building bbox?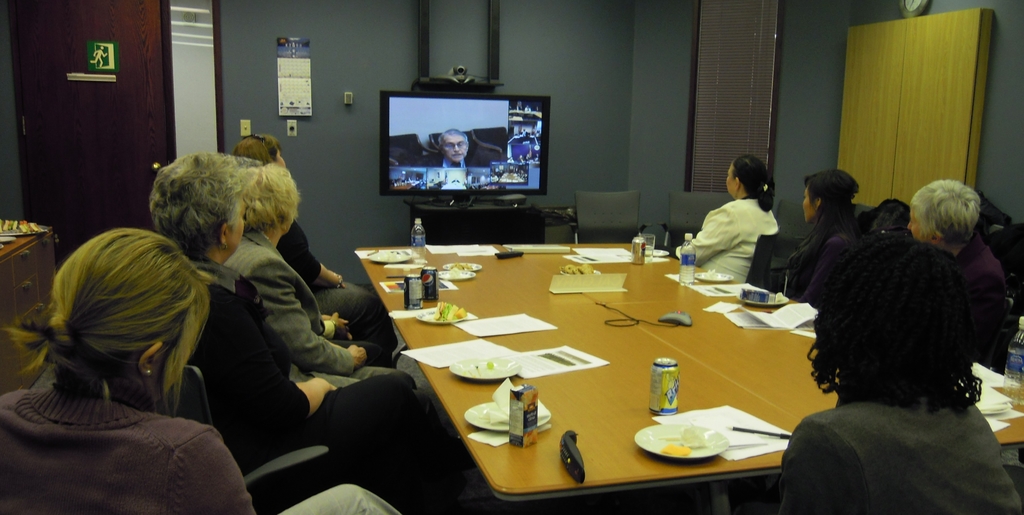
Rect(0, 0, 1023, 514)
